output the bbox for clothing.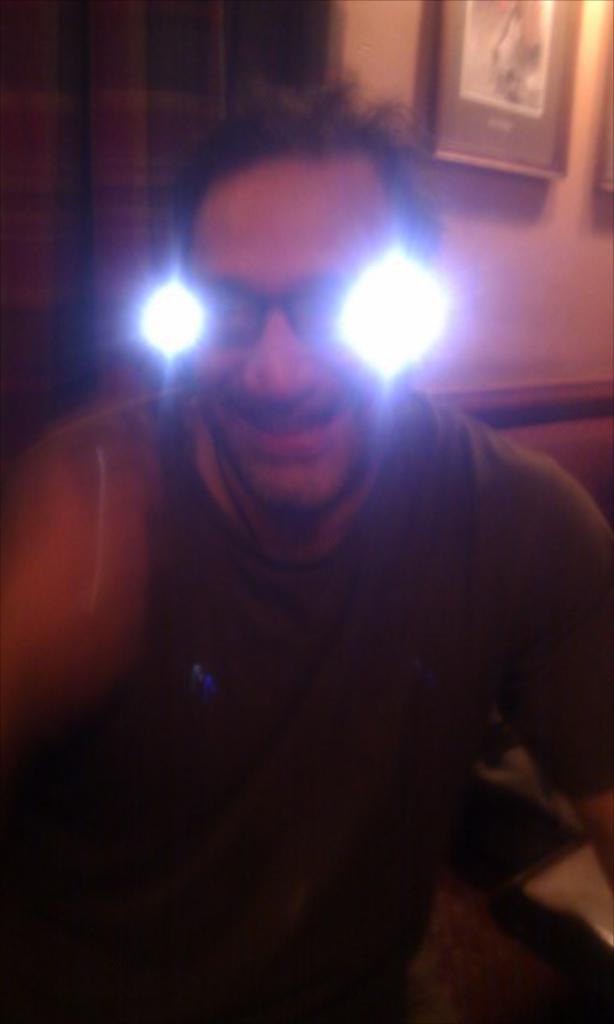
region(51, 253, 587, 1003).
